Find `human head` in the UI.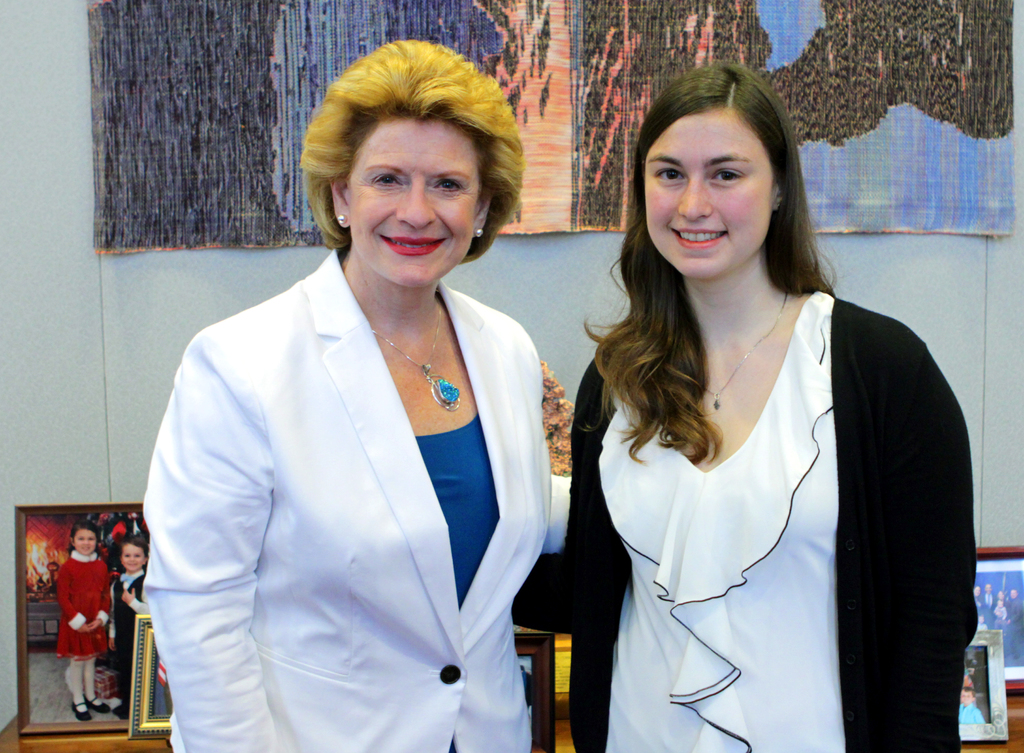
UI element at 1000, 589, 1009, 601.
